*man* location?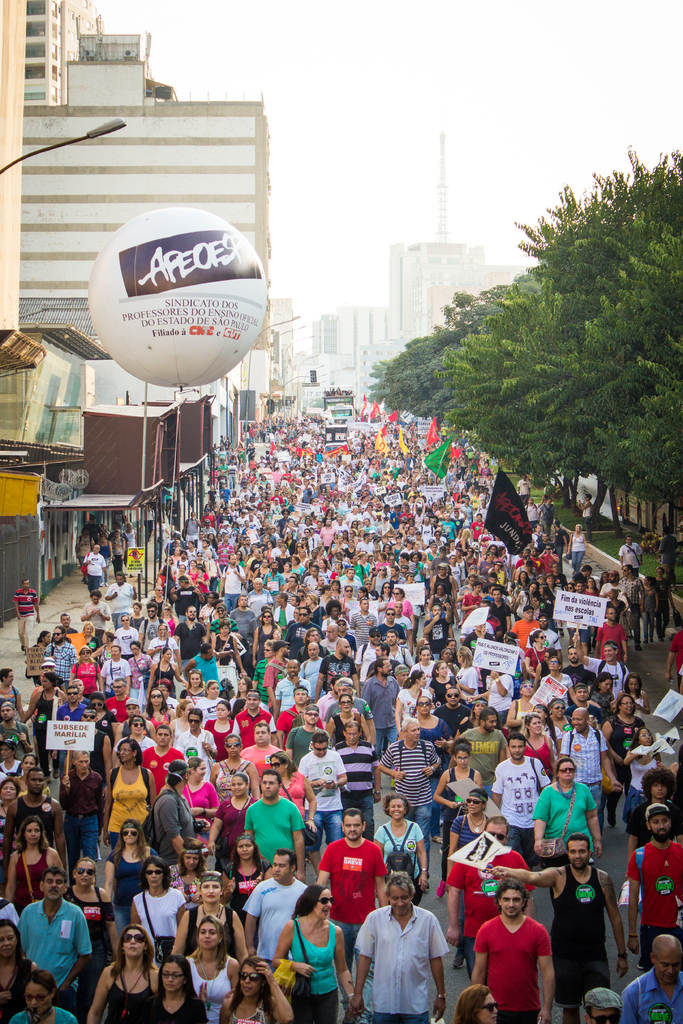
[left=526, top=499, right=535, bottom=531]
